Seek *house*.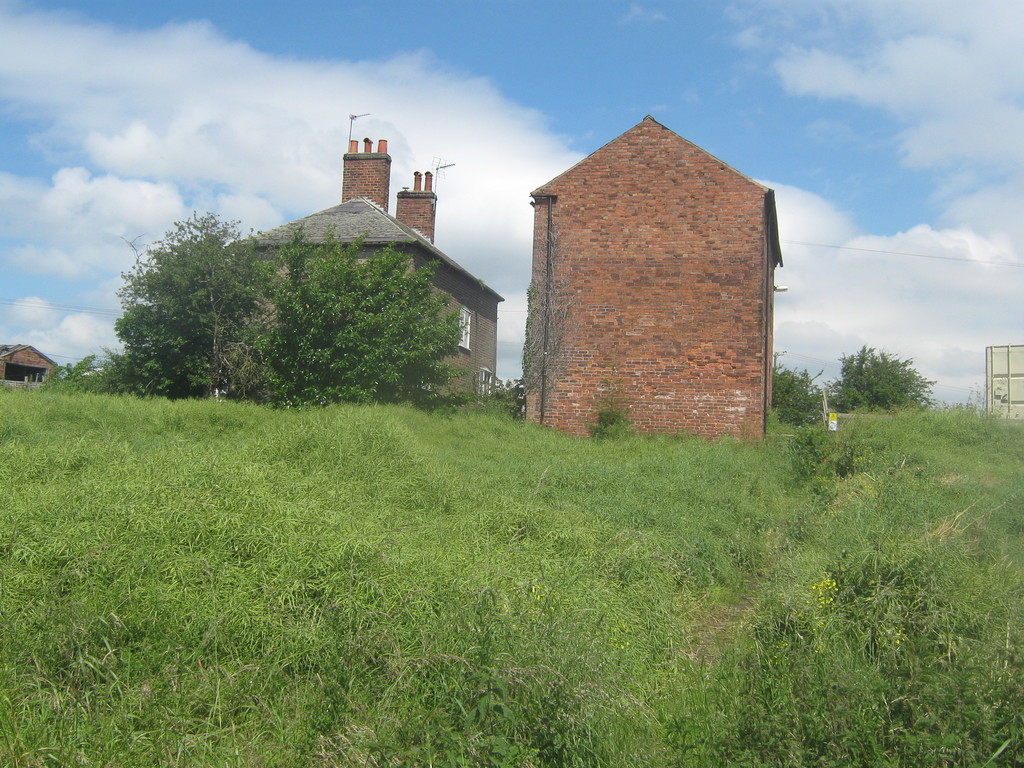
[215,140,506,412].
